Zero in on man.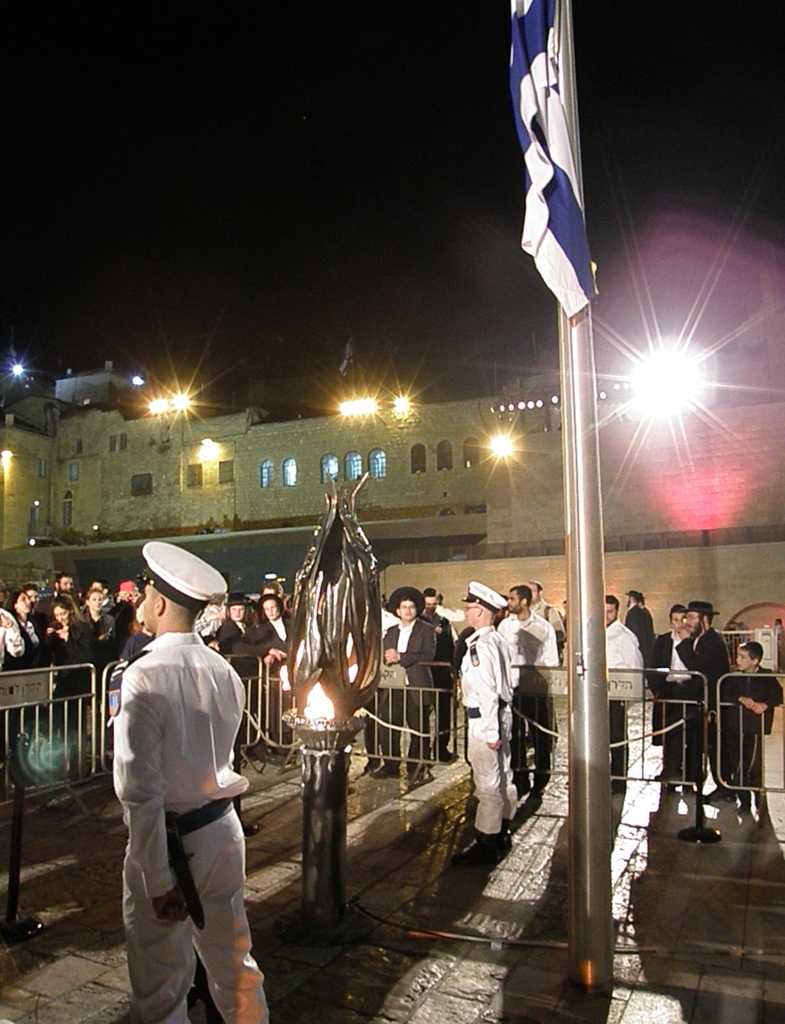
Zeroed in: [left=102, top=541, right=272, bottom=1023].
